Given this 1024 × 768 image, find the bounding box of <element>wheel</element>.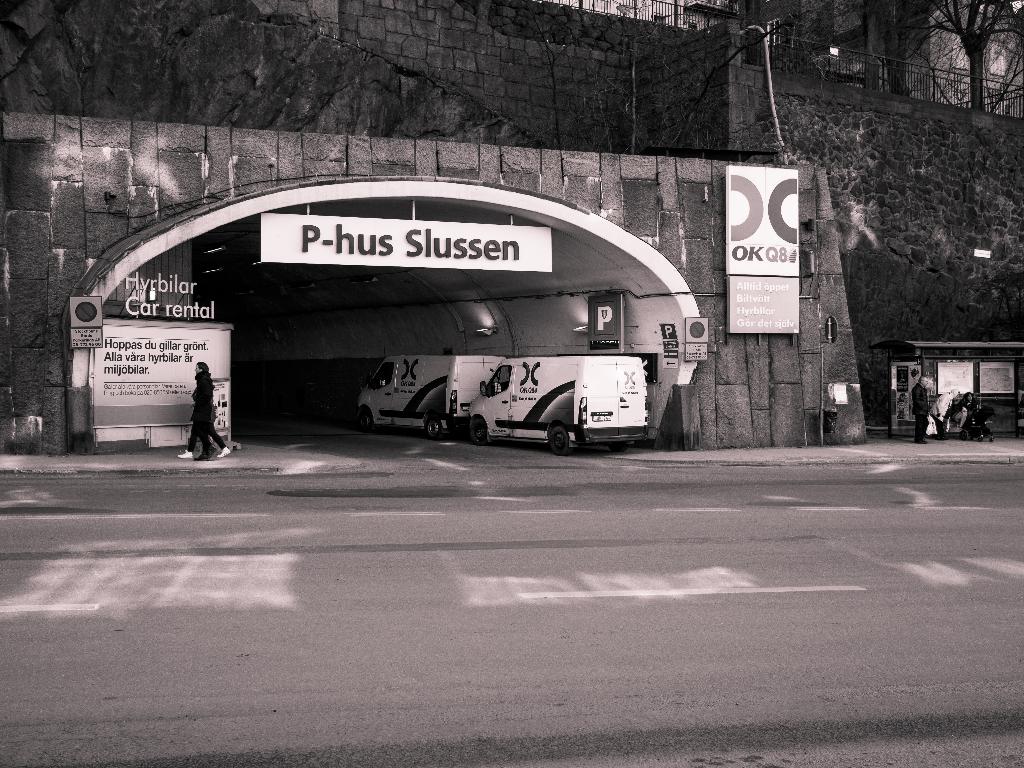
detection(360, 409, 372, 430).
